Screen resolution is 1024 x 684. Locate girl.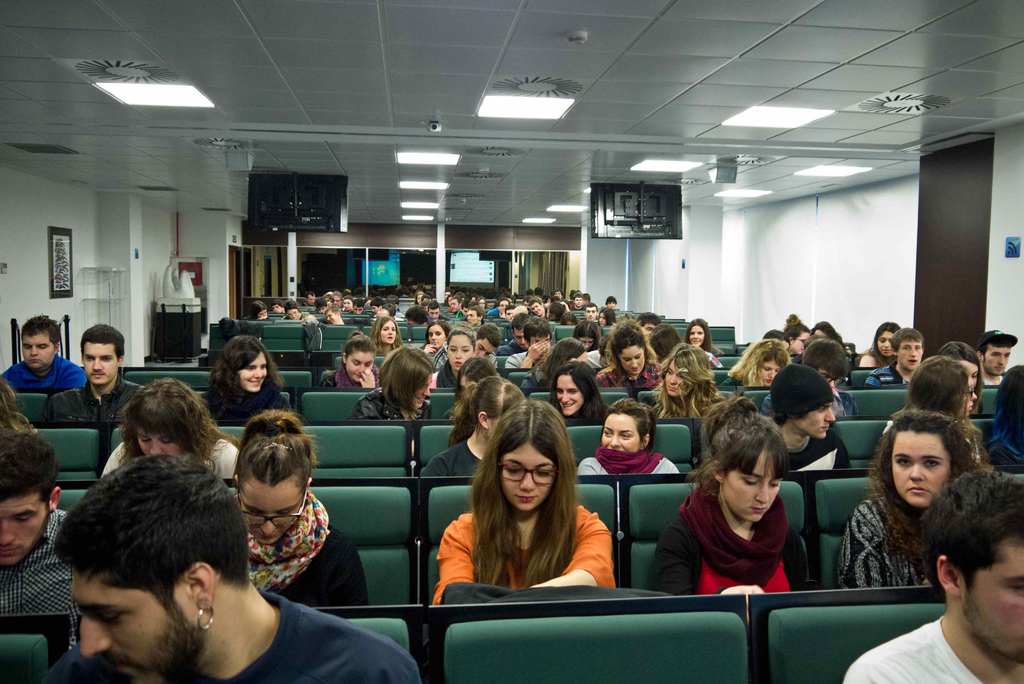
<region>940, 342, 986, 413</region>.
